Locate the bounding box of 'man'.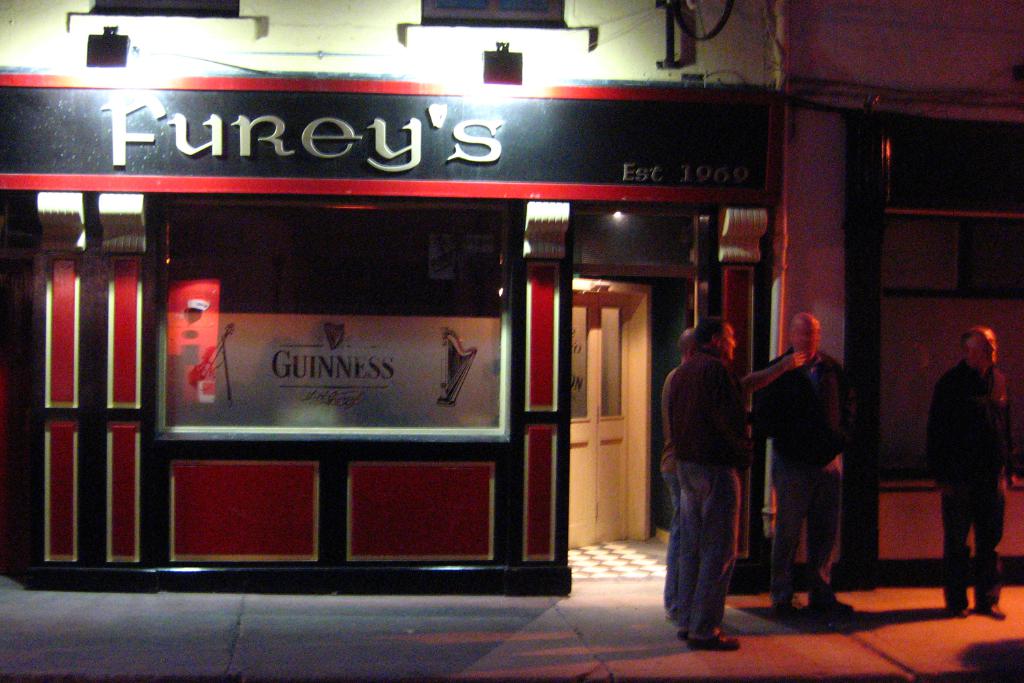
Bounding box: x1=657, y1=324, x2=802, y2=602.
